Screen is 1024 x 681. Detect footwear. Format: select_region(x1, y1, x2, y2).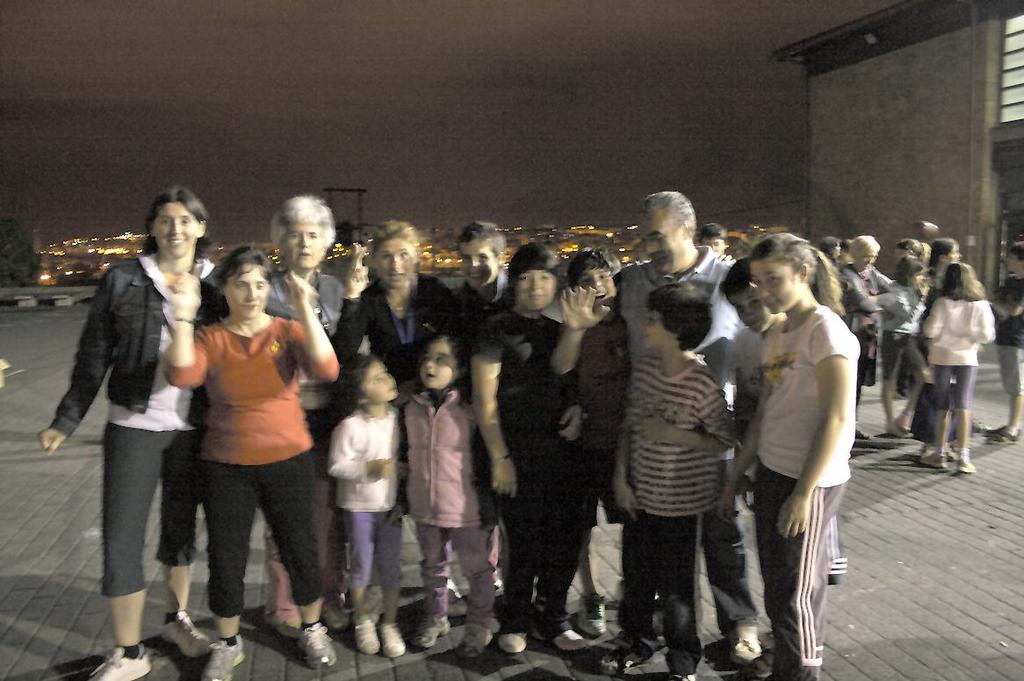
select_region(319, 597, 348, 625).
